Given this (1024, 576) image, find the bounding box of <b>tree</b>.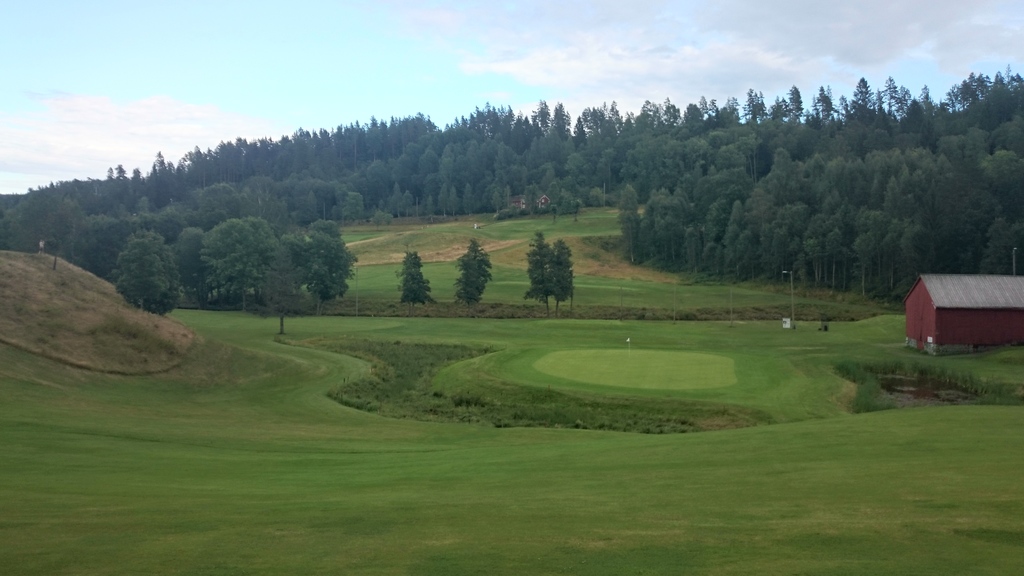
394, 248, 436, 314.
